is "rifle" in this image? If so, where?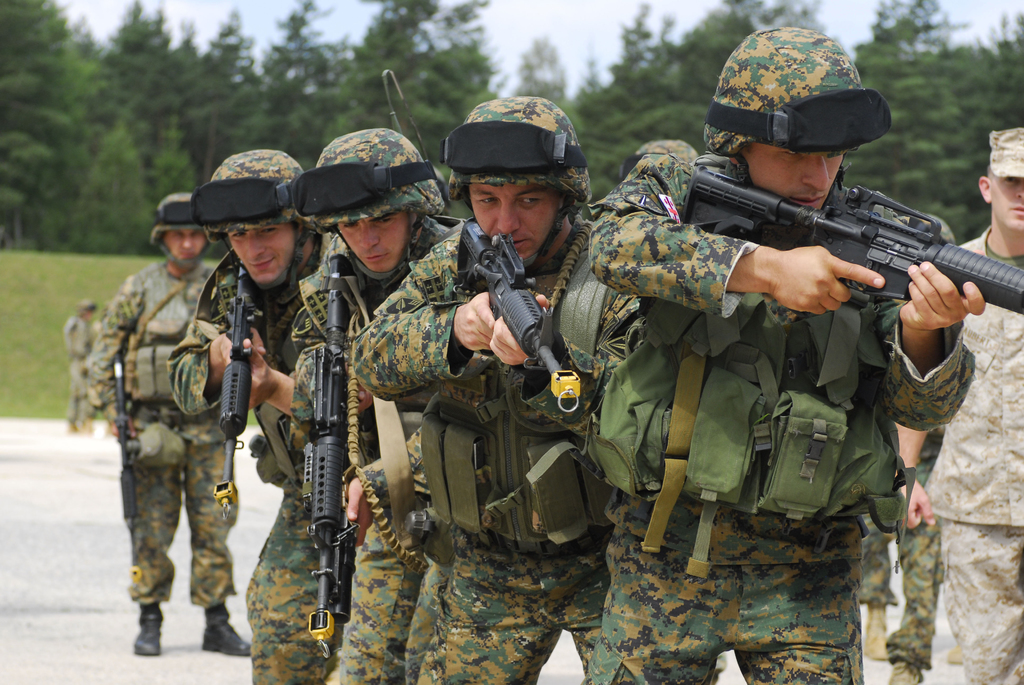
Yes, at region(213, 260, 271, 522).
